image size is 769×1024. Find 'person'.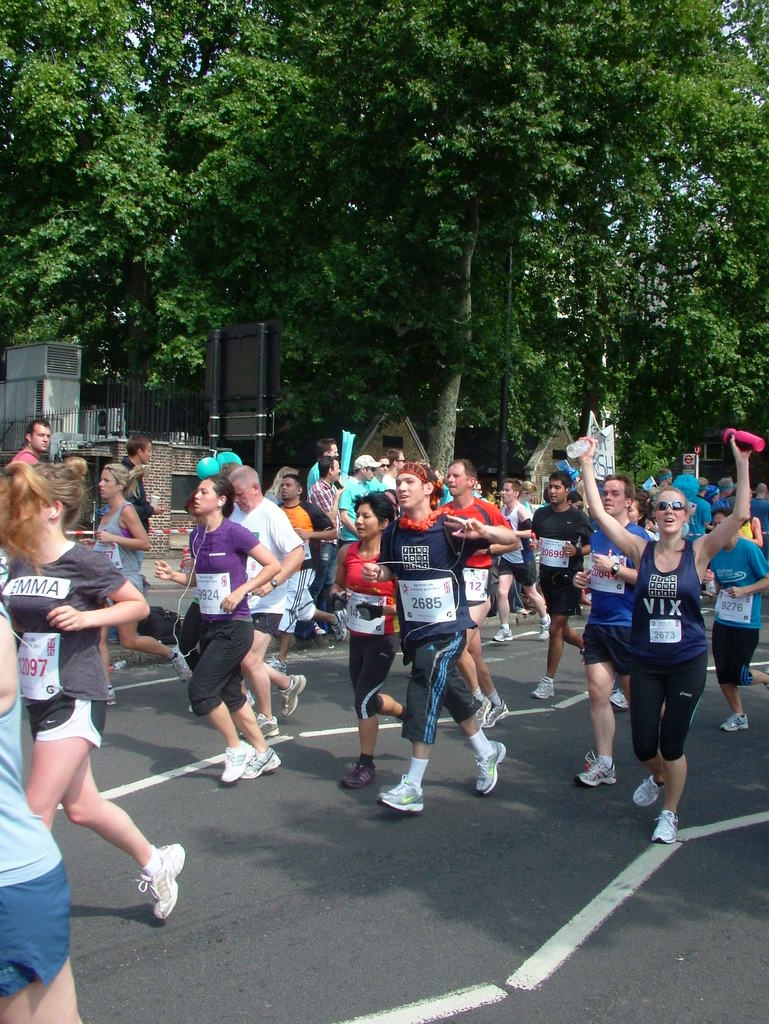
[228,463,305,737].
